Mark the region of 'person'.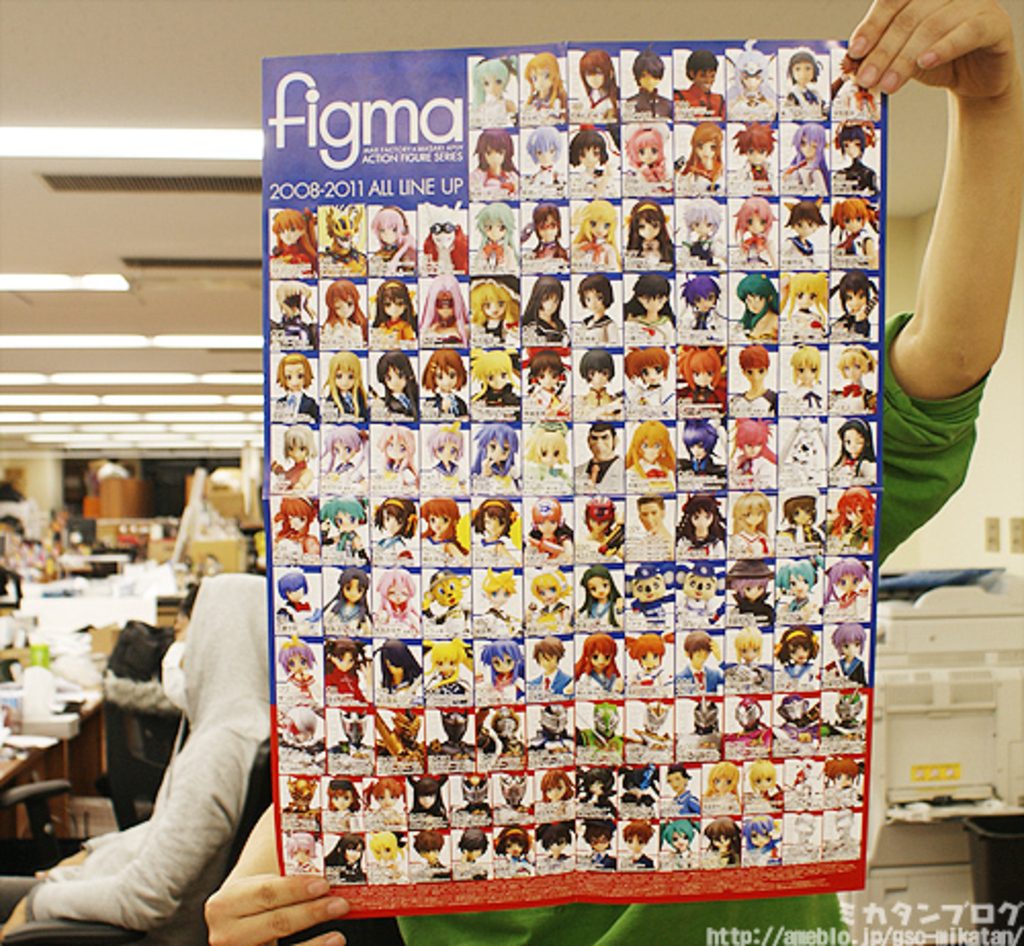
Region: x1=584, y1=815, x2=614, y2=870.
